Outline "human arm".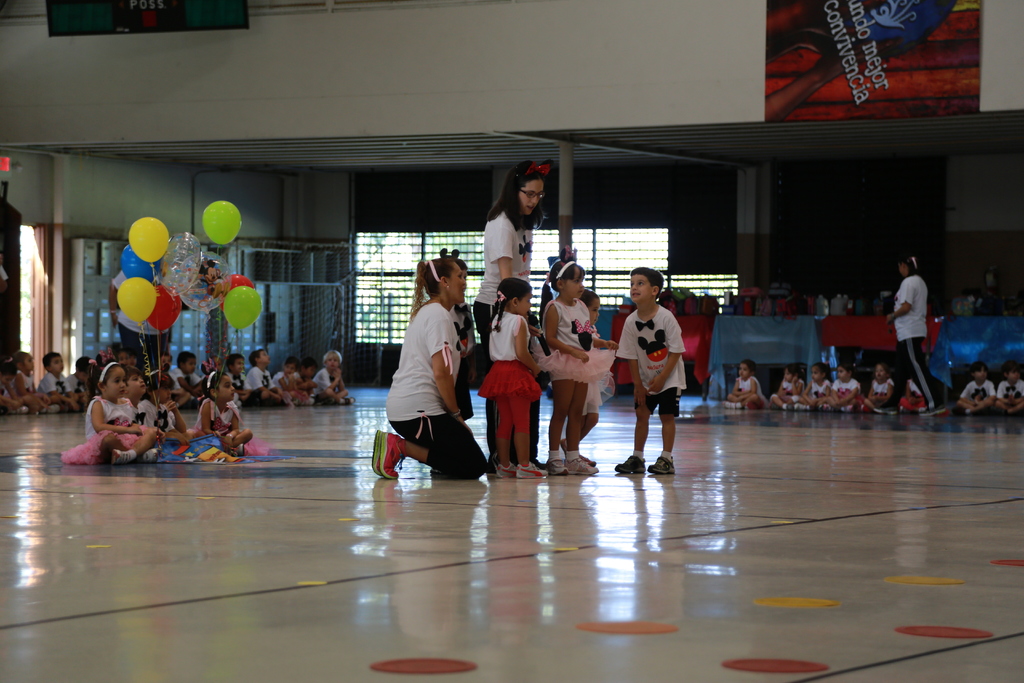
Outline: <region>539, 302, 593, 362</region>.
